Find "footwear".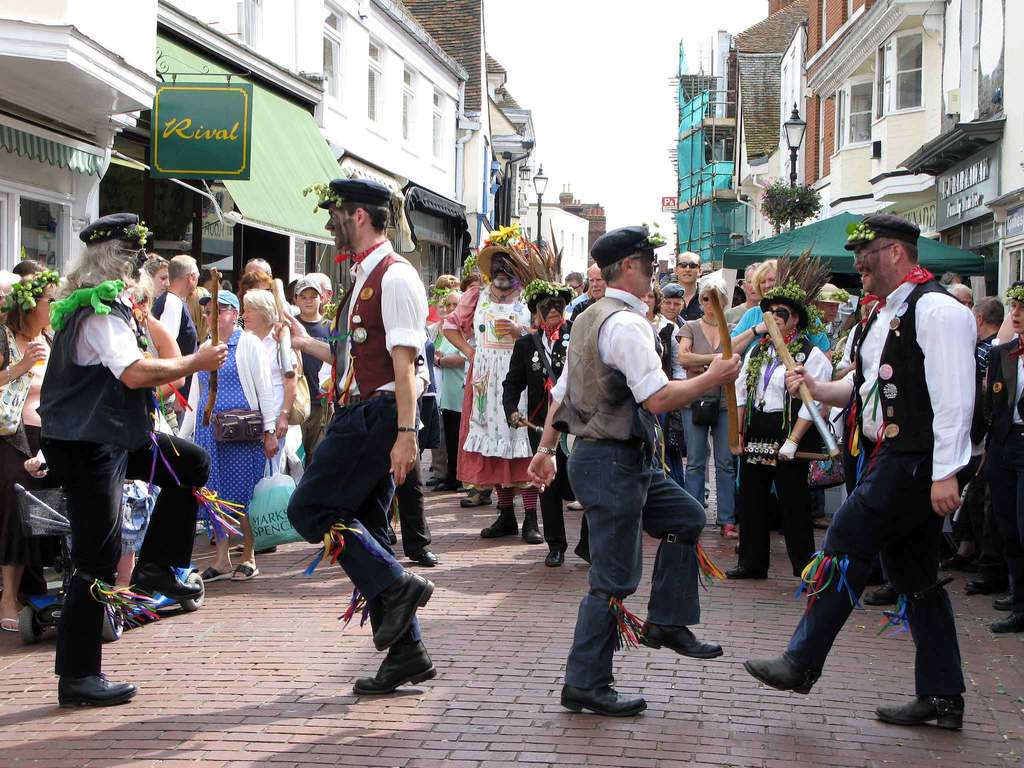
{"x1": 562, "y1": 674, "x2": 646, "y2": 716}.
